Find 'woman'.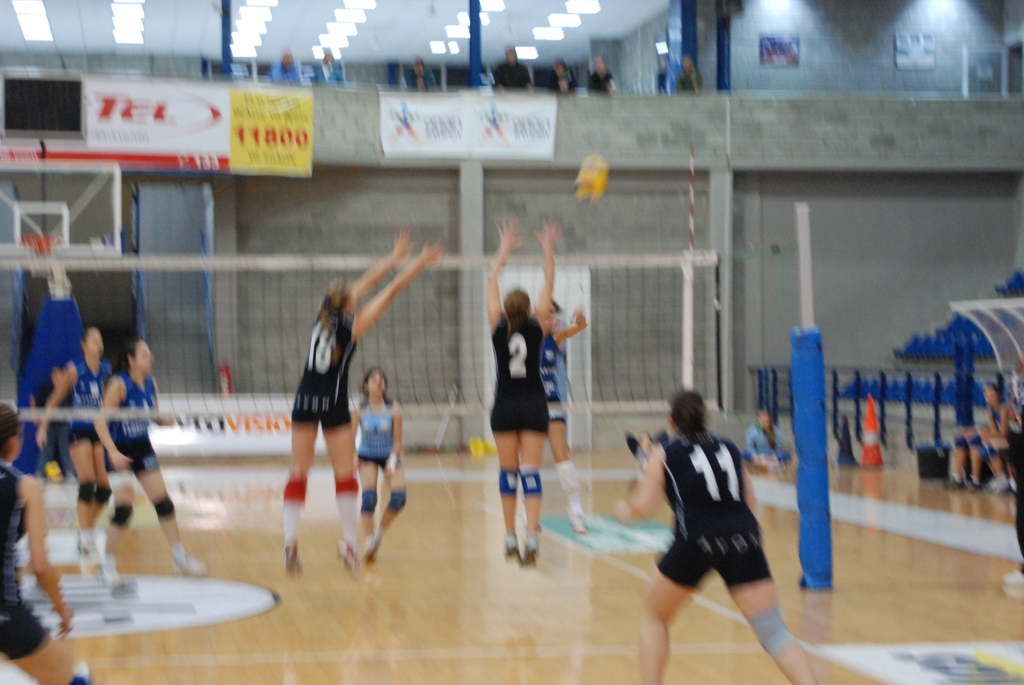
741:411:795:477.
